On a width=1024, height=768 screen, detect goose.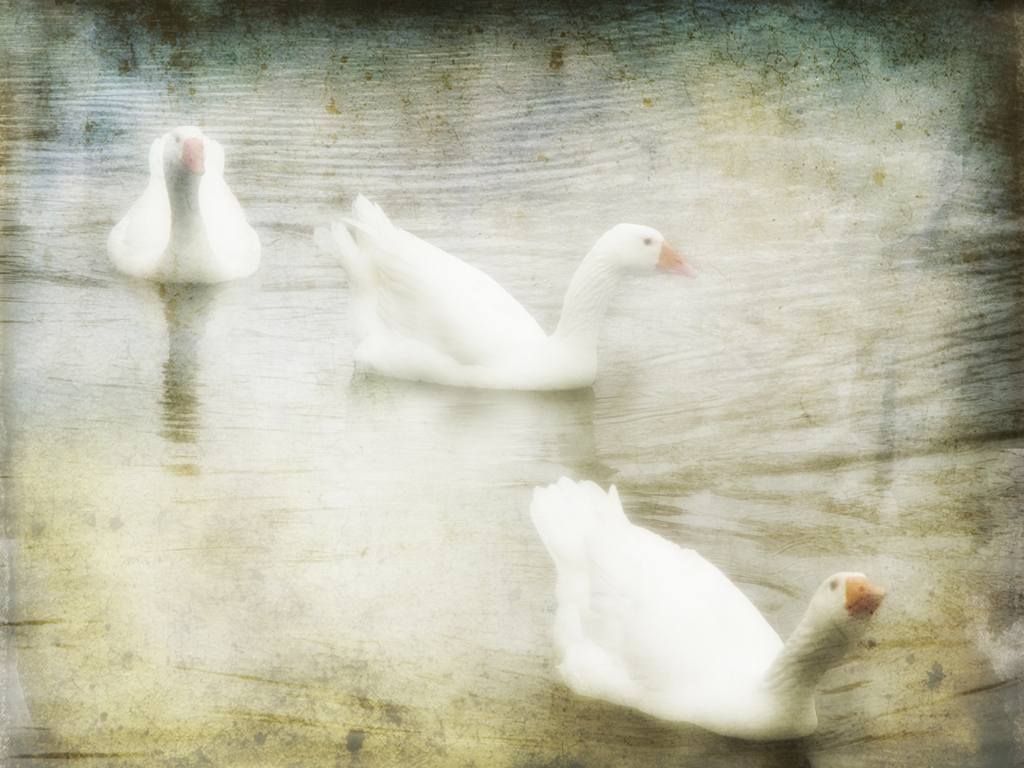
locate(113, 116, 260, 282).
